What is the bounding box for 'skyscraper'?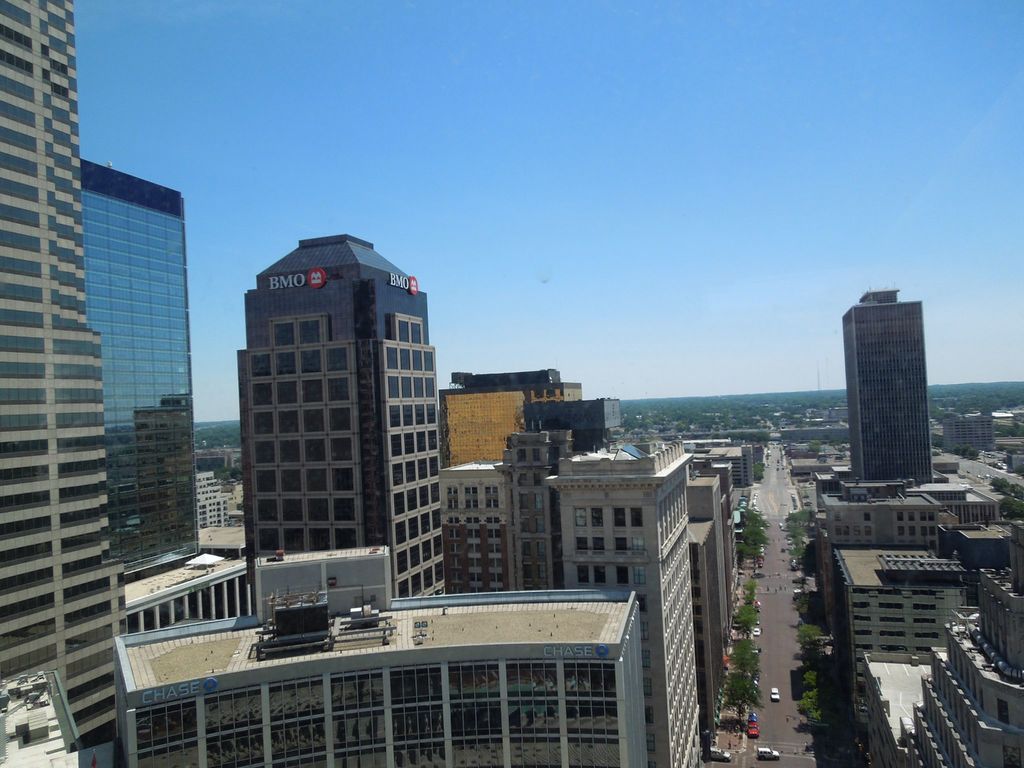
BBox(237, 221, 460, 595).
